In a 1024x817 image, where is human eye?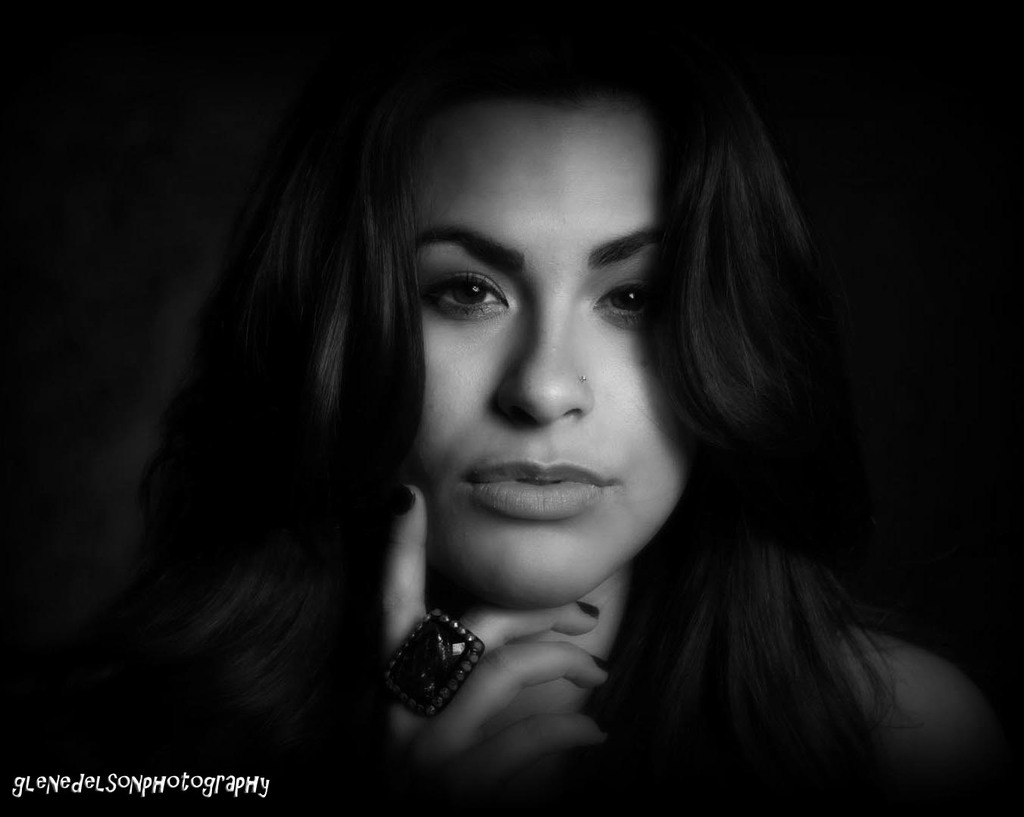
(x1=589, y1=278, x2=664, y2=330).
